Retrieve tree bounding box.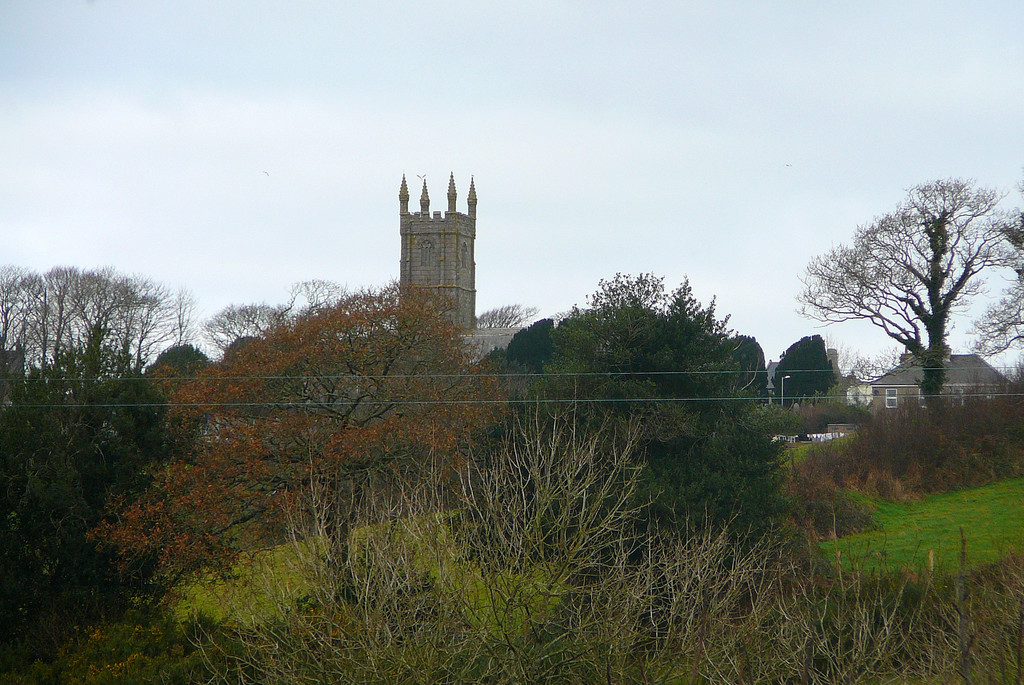
Bounding box: [x1=472, y1=266, x2=765, y2=513].
